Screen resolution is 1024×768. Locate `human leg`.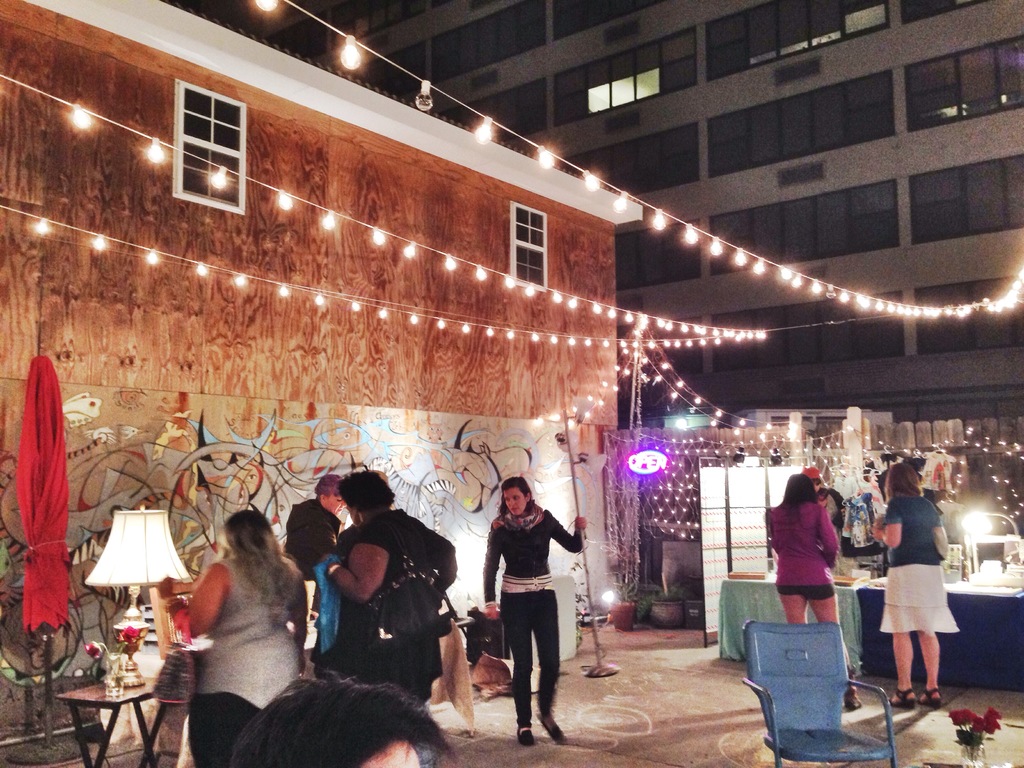
left=532, top=589, right=564, bottom=751.
